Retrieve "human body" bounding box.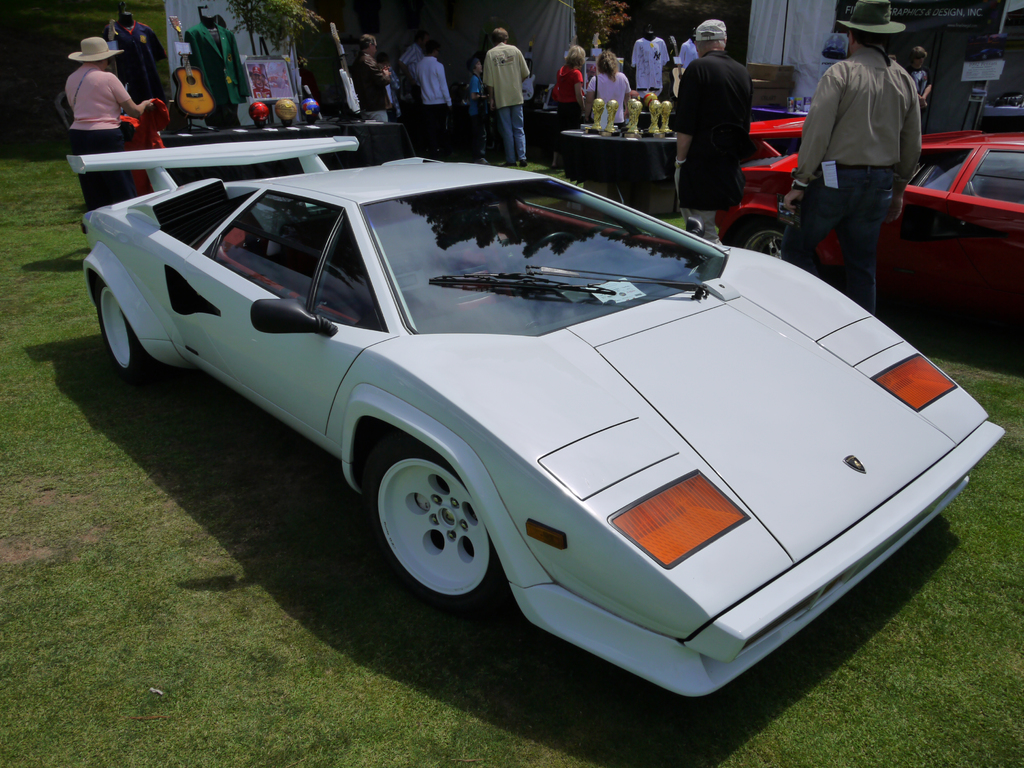
Bounding box: (796, 25, 927, 280).
